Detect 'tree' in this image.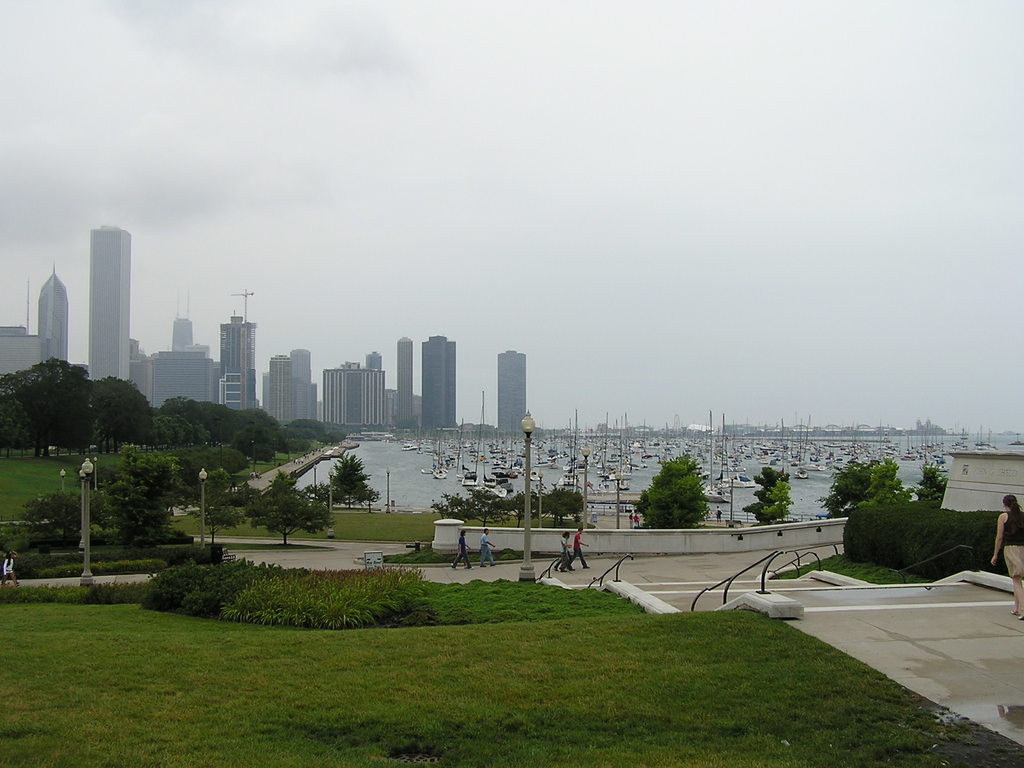
Detection: crop(742, 463, 790, 524).
